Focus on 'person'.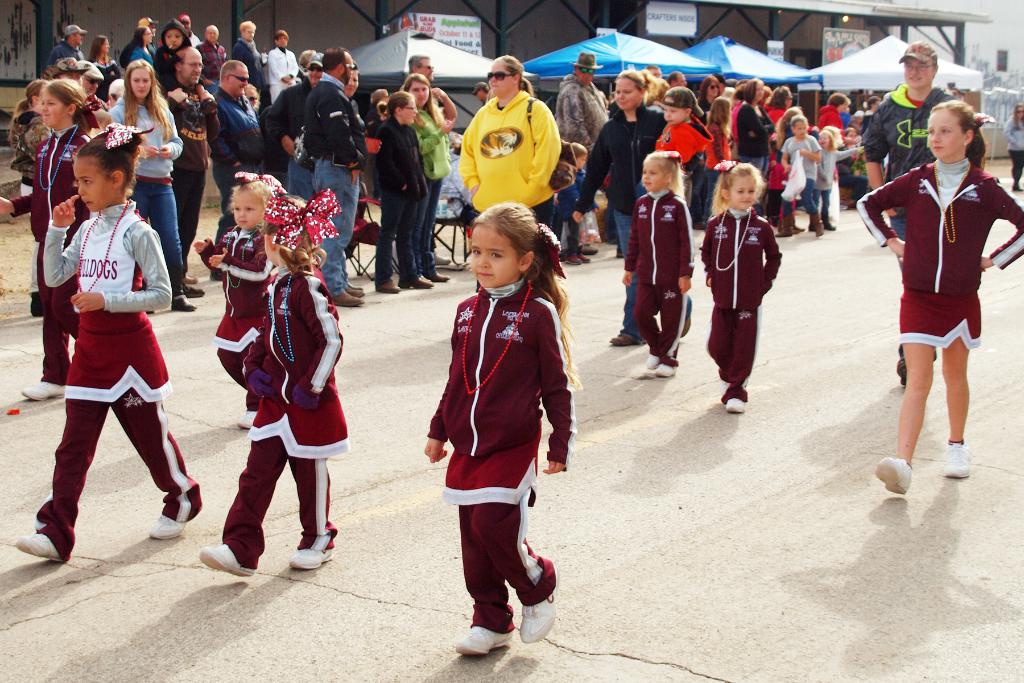
Focused at 228, 17, 264, 90.
